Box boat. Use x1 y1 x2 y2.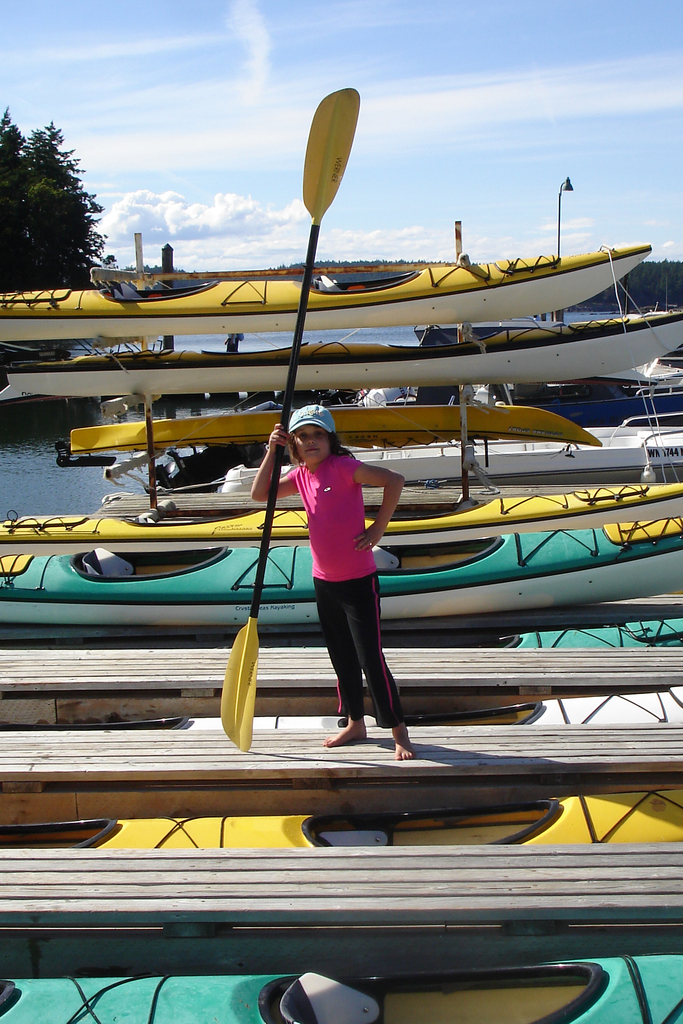
0 797 682 850.
